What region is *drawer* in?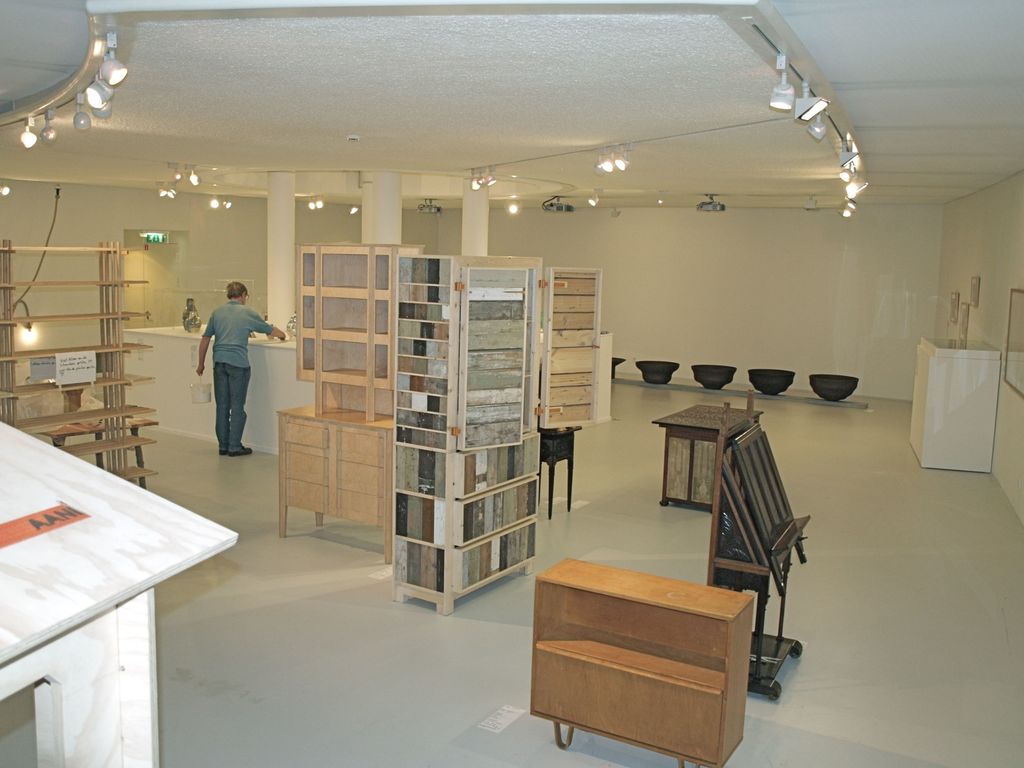
l=337, t=426, r=386, b=455.
